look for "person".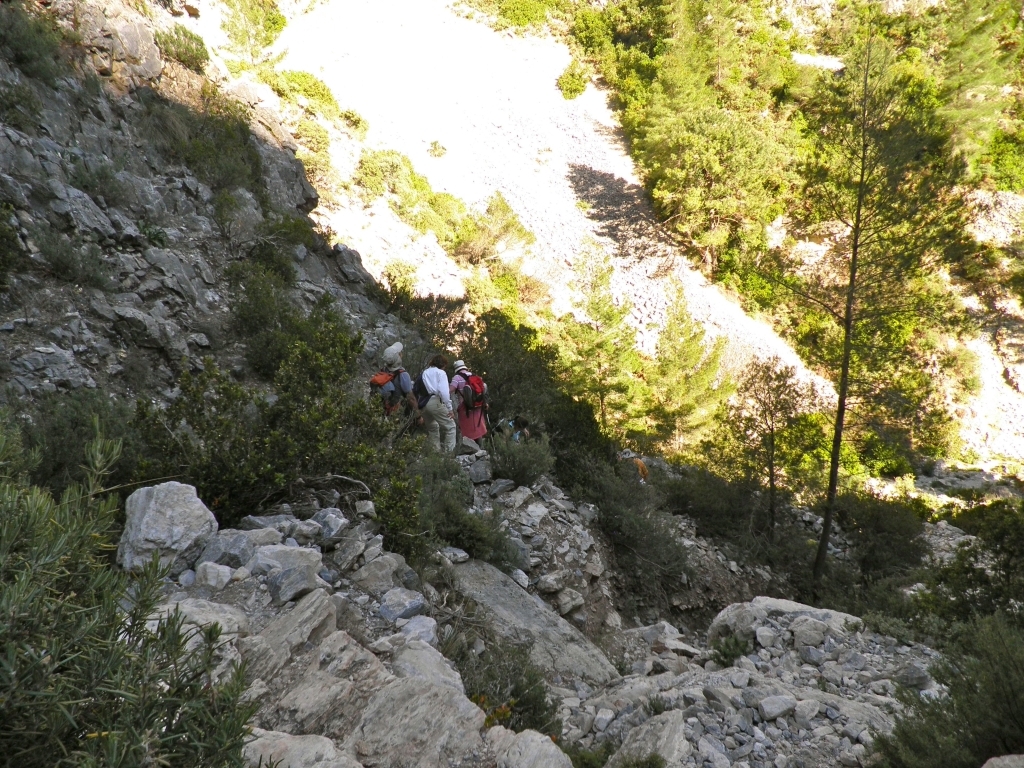
Found: bbox(369, 340, 424, 423).
